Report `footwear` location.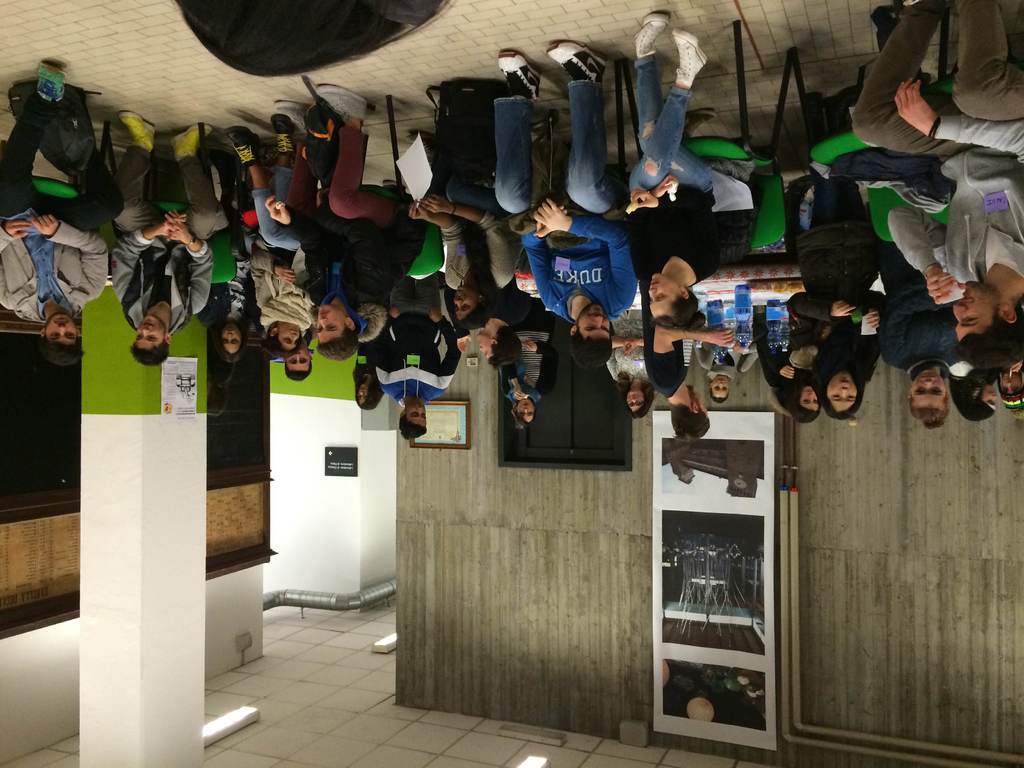
Report: BBox(876, 4, 907, 63).
